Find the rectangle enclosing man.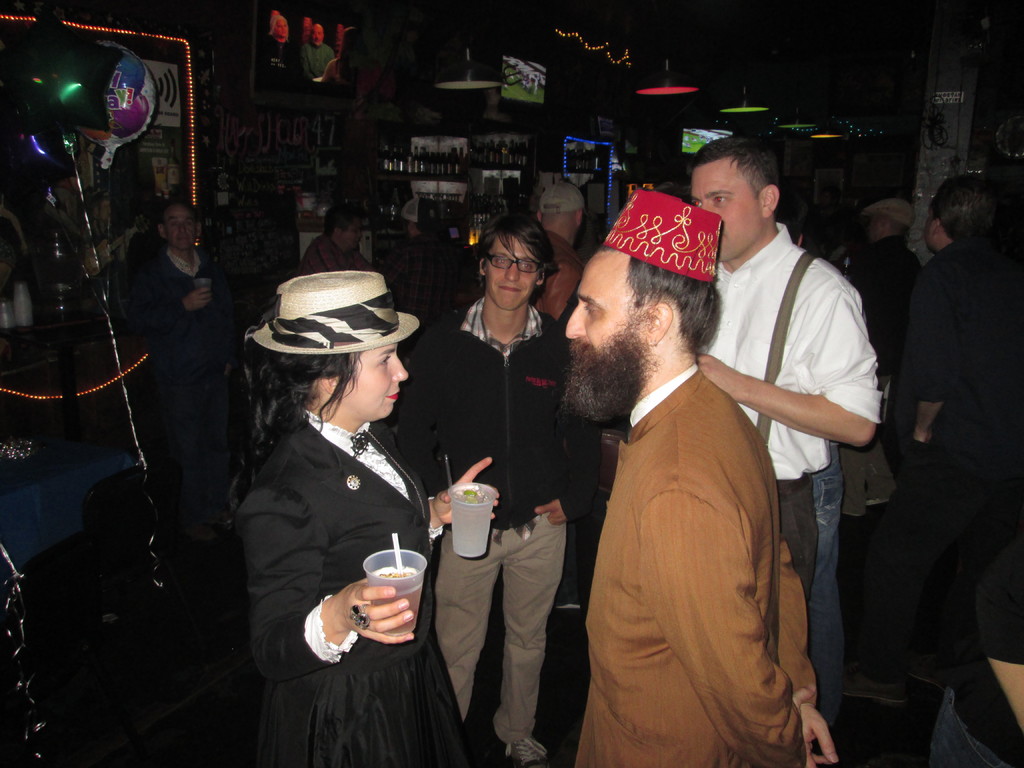
<bbox>530, 177, 591, 322</bbox>.
